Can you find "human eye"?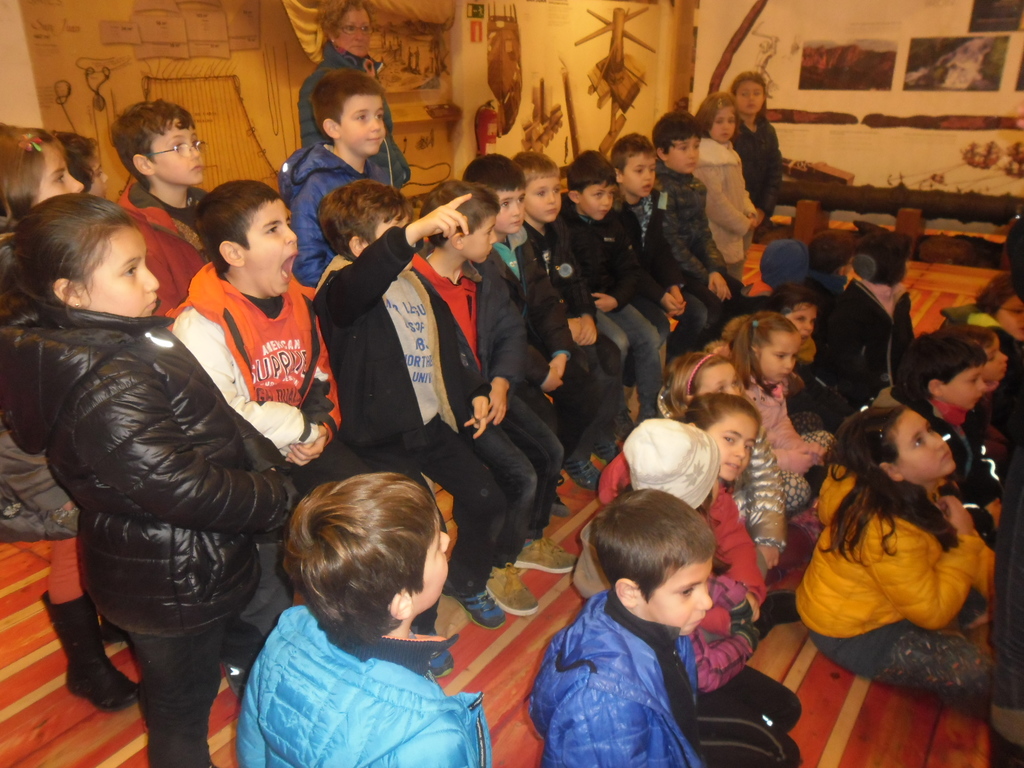
Yes, bounding box: (354, 111, 367, 122).
